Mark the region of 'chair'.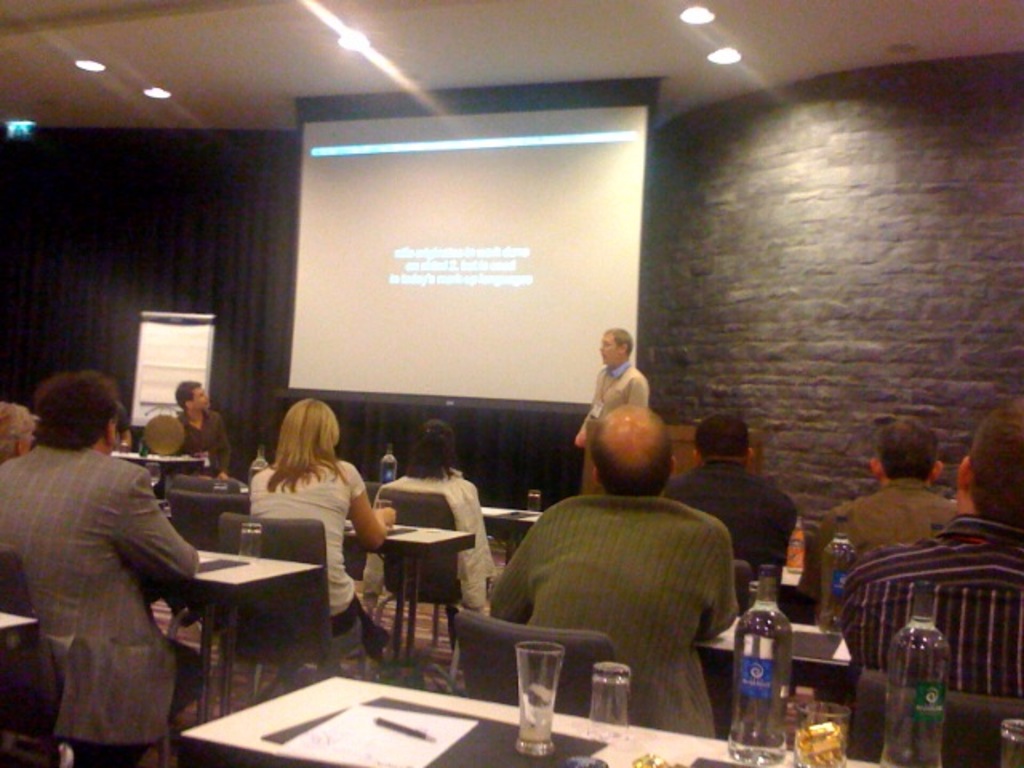
Region: x1=450 y1=606 x2=621 y2=722.
